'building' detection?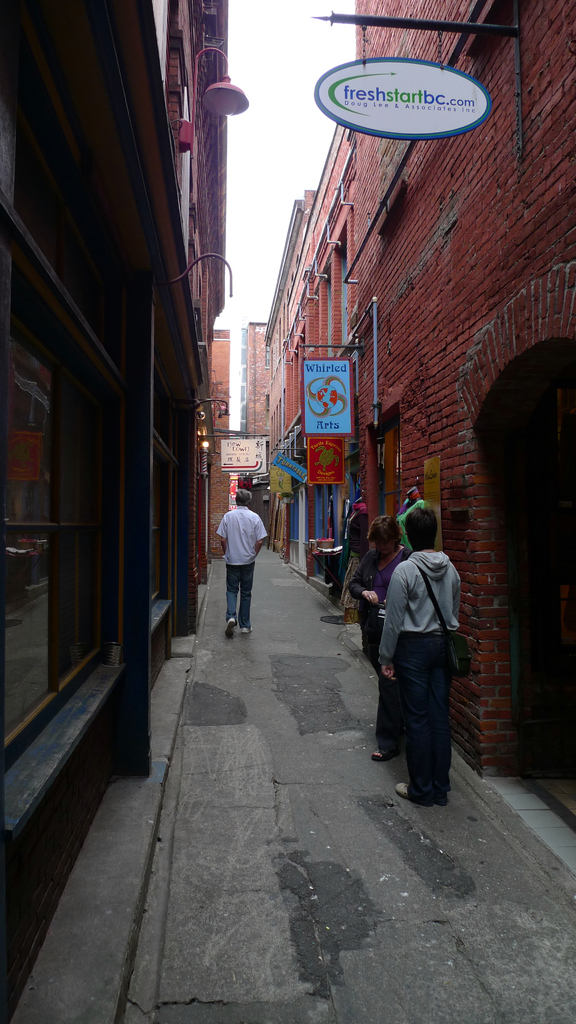
0/0/232/1000
